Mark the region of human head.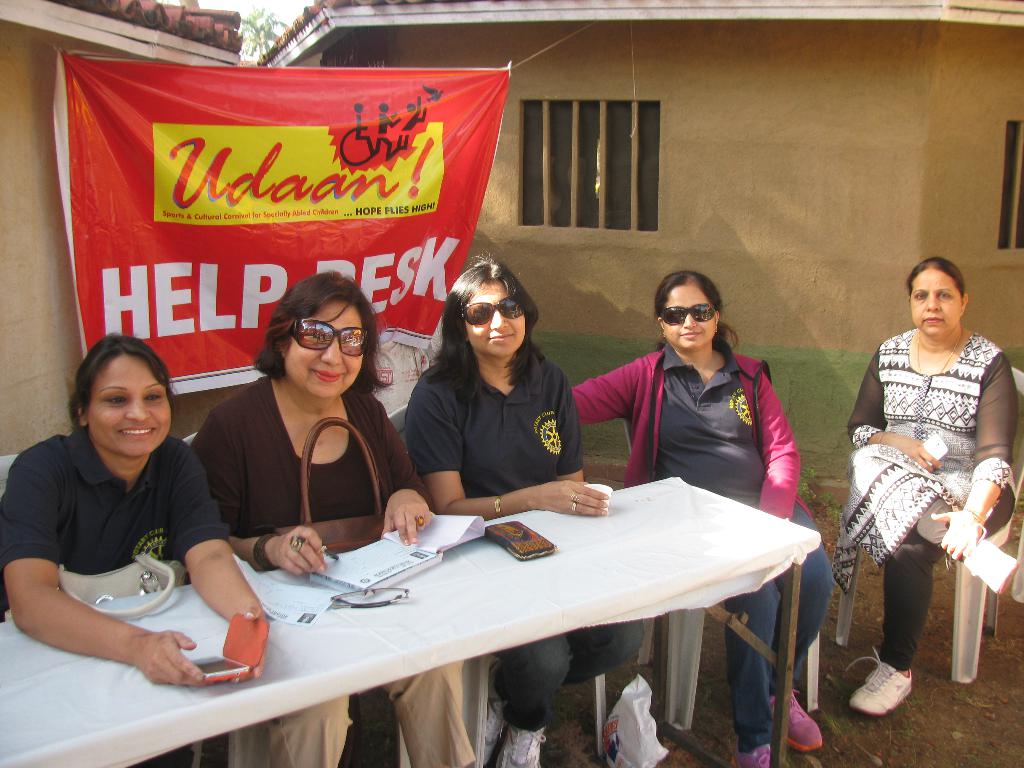
Region: (446, 254, 543, 360).
